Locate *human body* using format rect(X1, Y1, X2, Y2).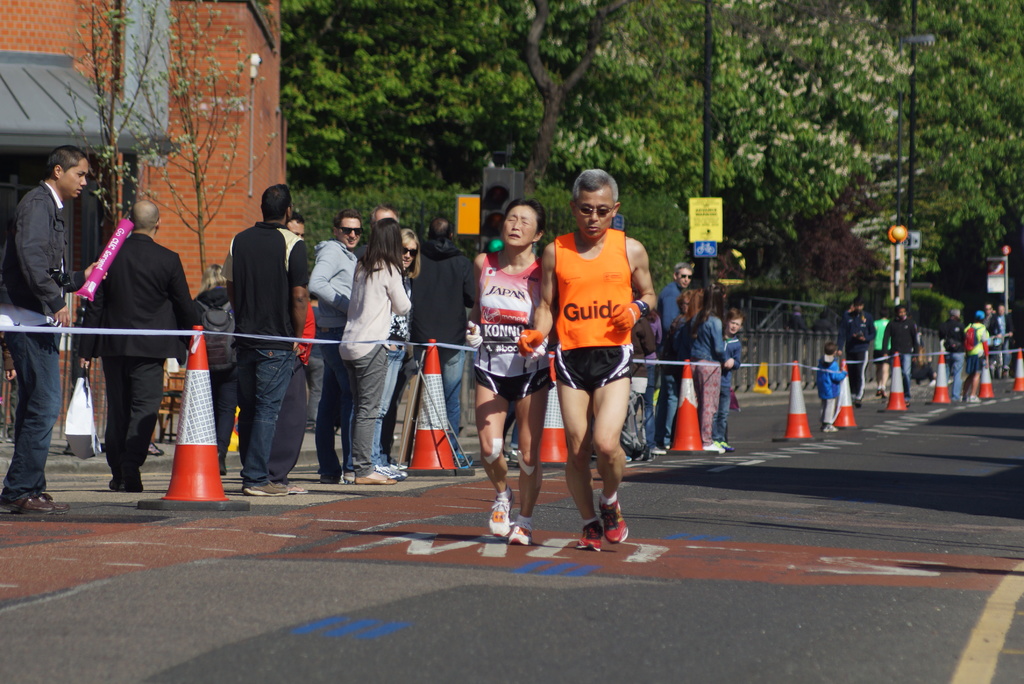
rect(194, 289, 245, 478).
